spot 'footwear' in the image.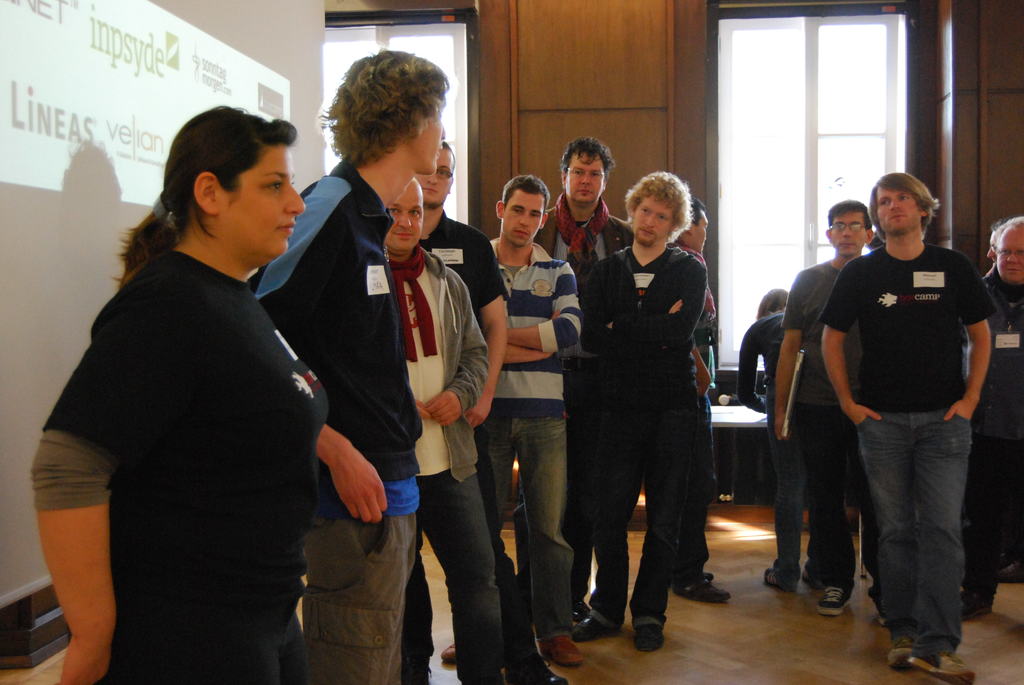
'footwear' found at crop(570, 599, 588, 620).
